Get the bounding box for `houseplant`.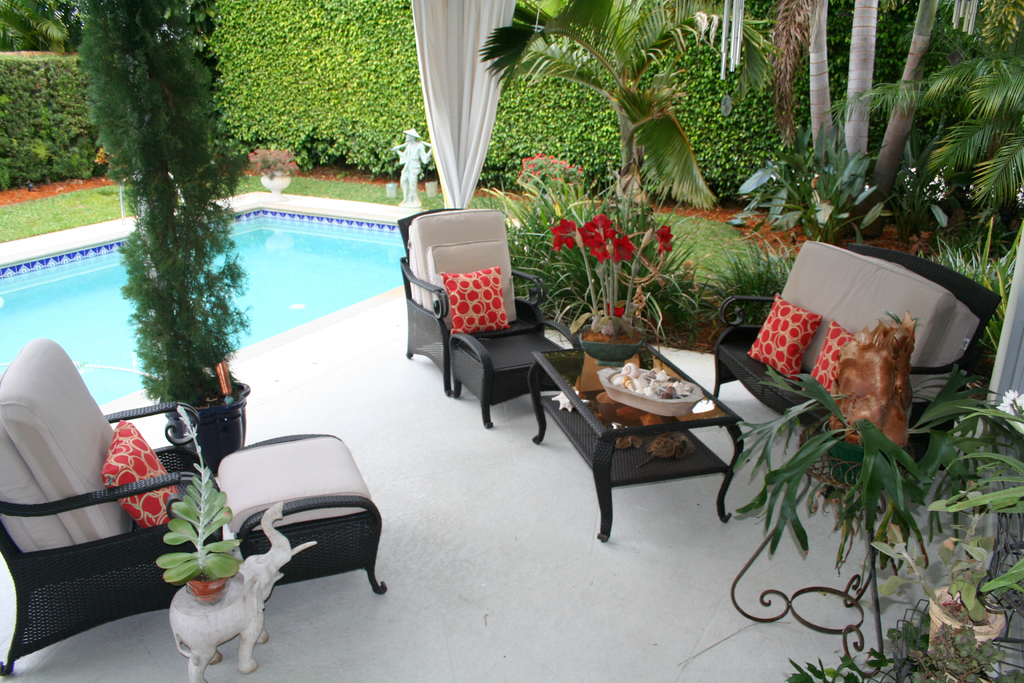
select_region(518, 156, 579, 204).
